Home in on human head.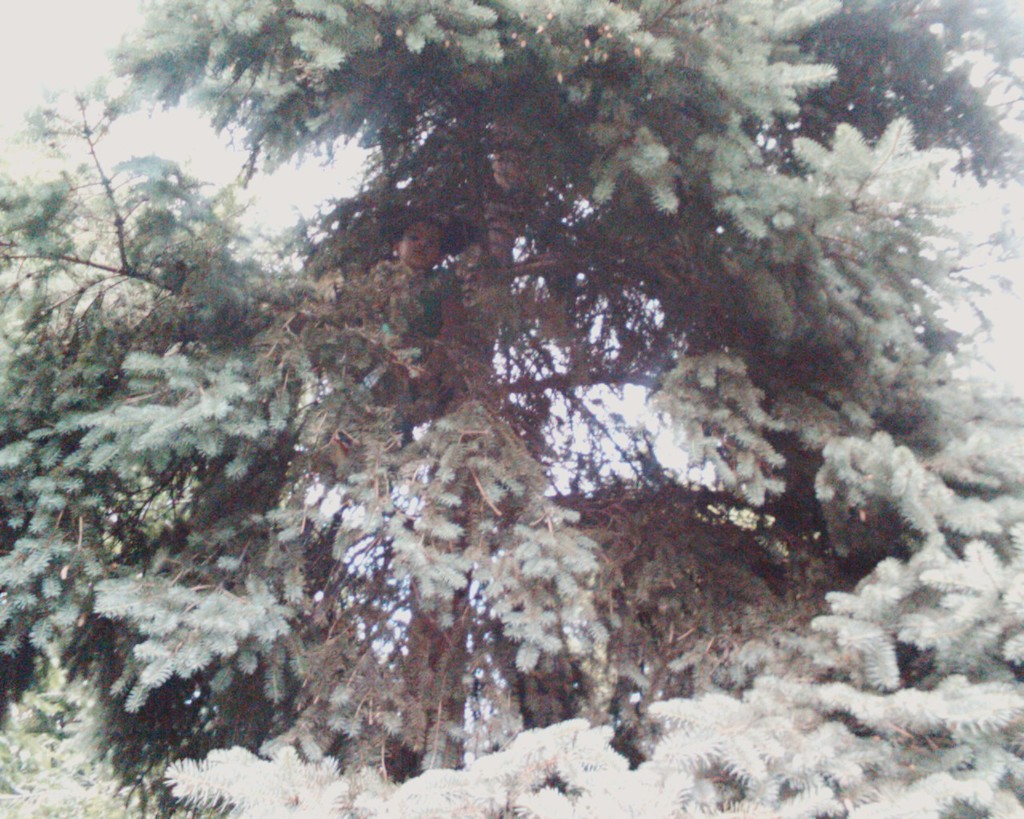
Homed in at crop(398, 214, 449, 268).
